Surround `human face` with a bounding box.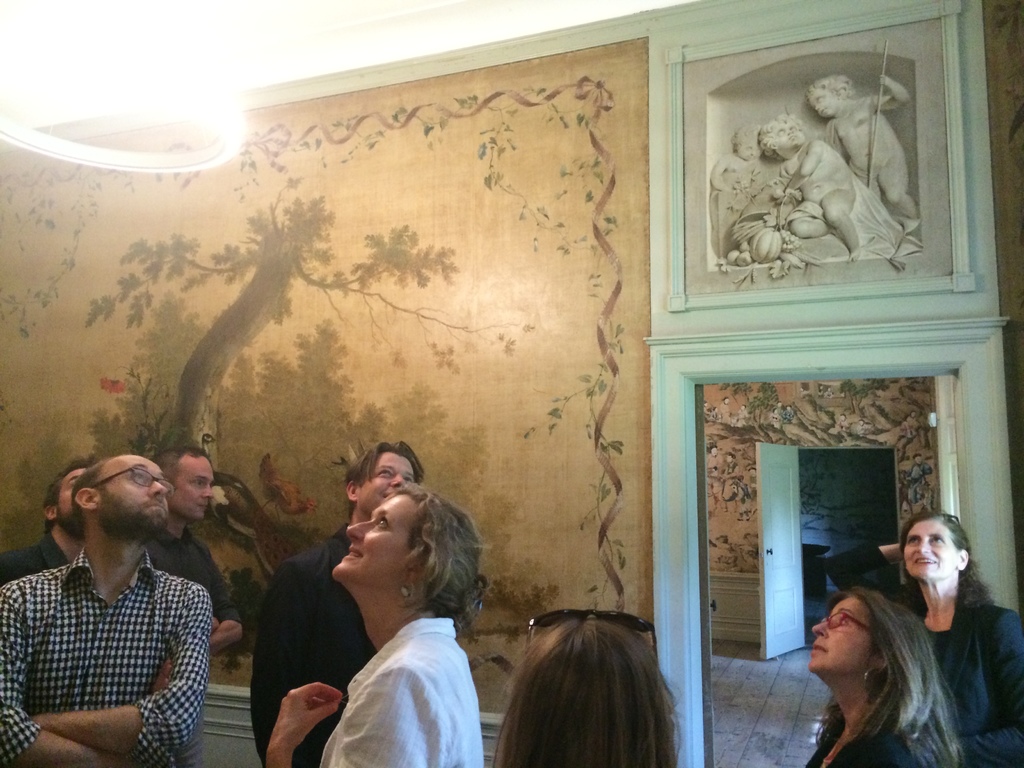
l=901, t=519, r=959, b=580.
